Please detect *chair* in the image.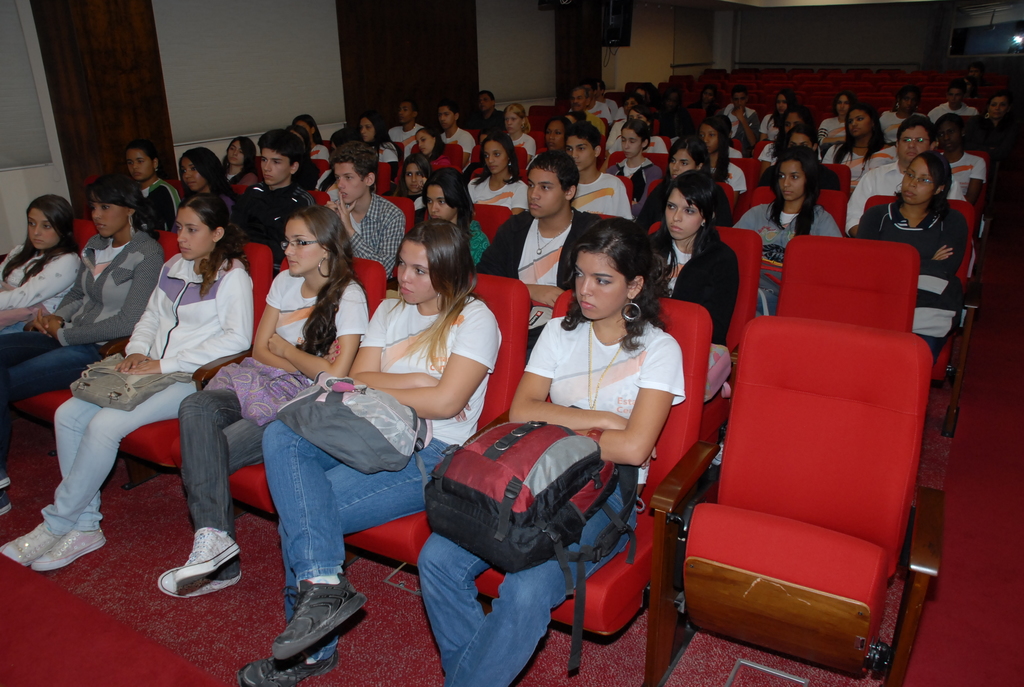
l=669, t=227, r=941, b=686.
